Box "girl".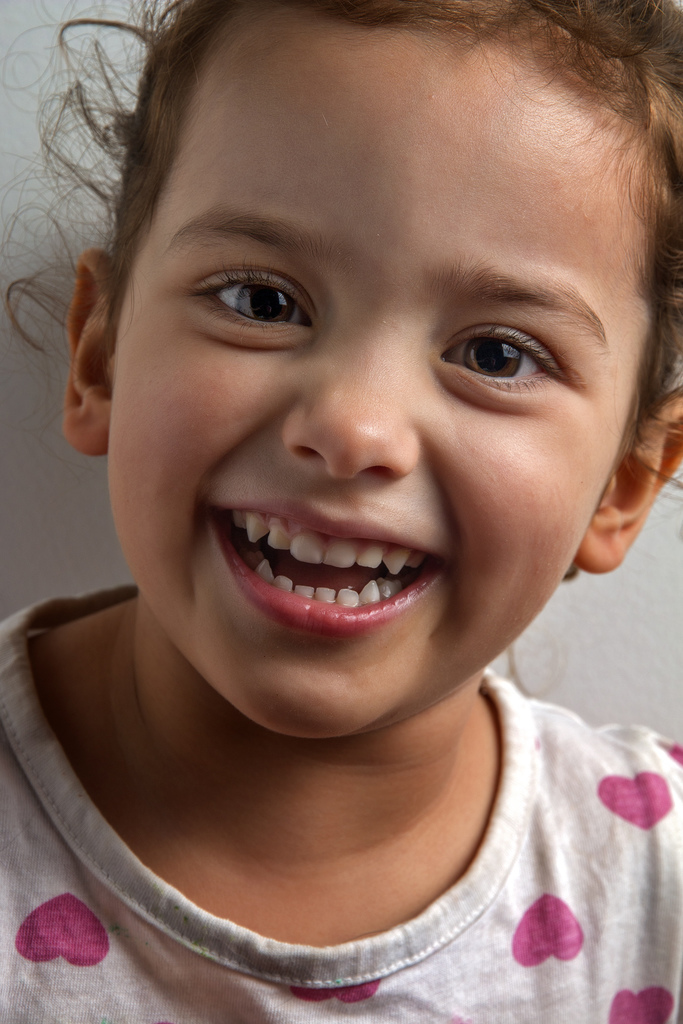
left=0, top=0, right=682, bottom=1023.
